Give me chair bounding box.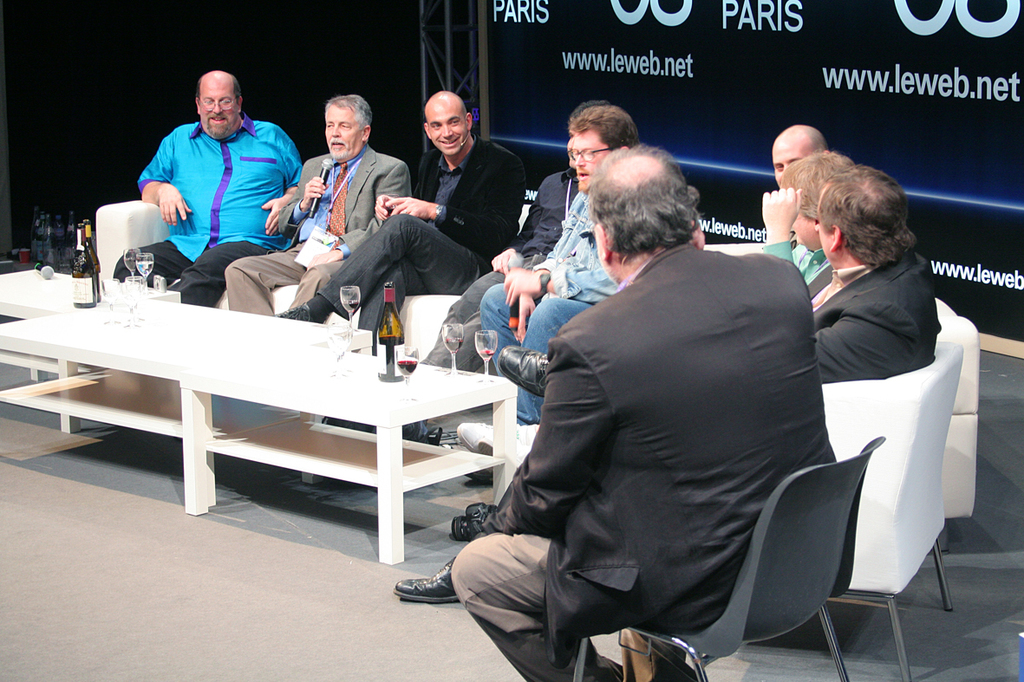
bbox=[815, 335, 962, 665].
